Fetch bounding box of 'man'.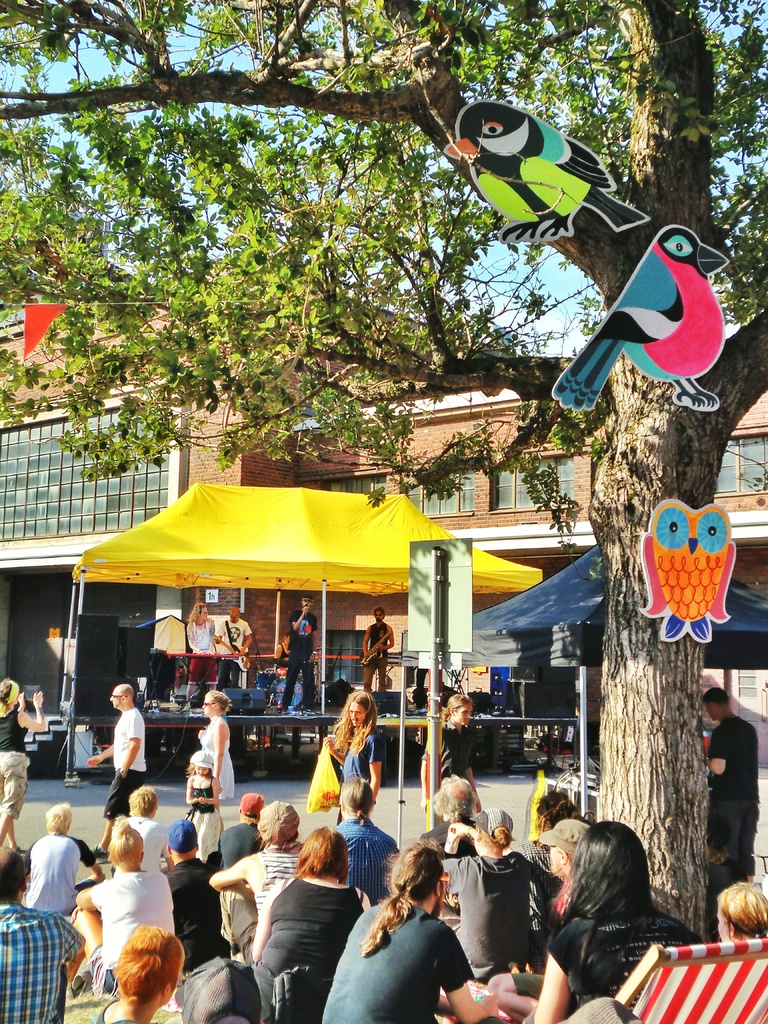
Bbox: bbox=(81, 682, 145, 861).
